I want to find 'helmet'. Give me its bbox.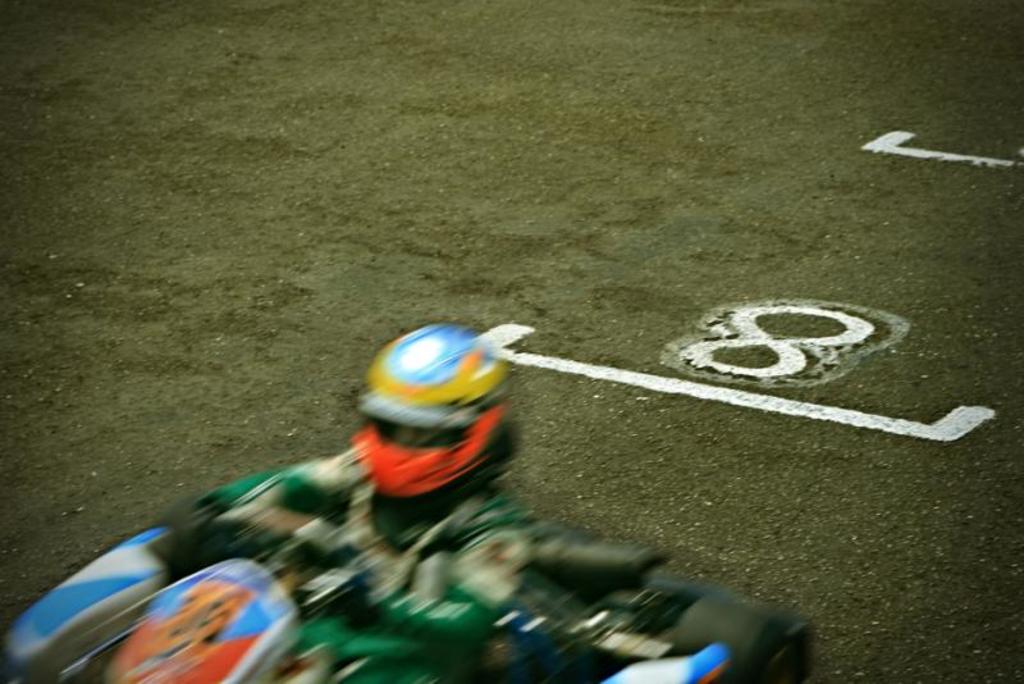
Rect(334, 328, 508, 523).
